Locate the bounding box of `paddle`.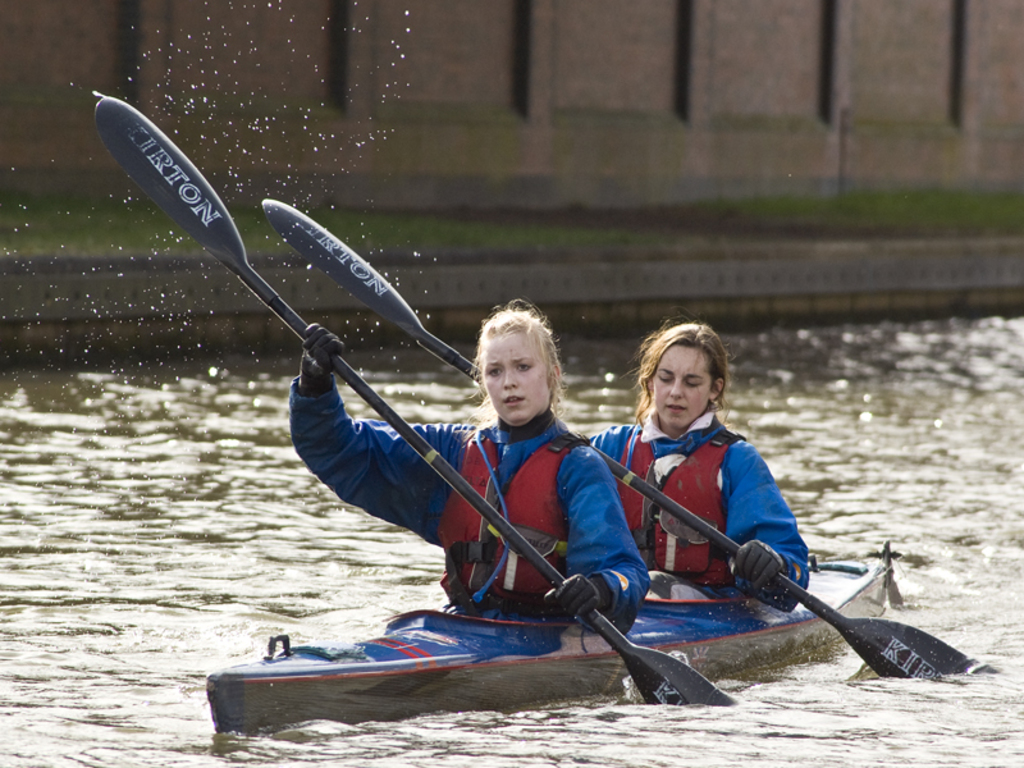
Bounding box: 262/196/987/677.
